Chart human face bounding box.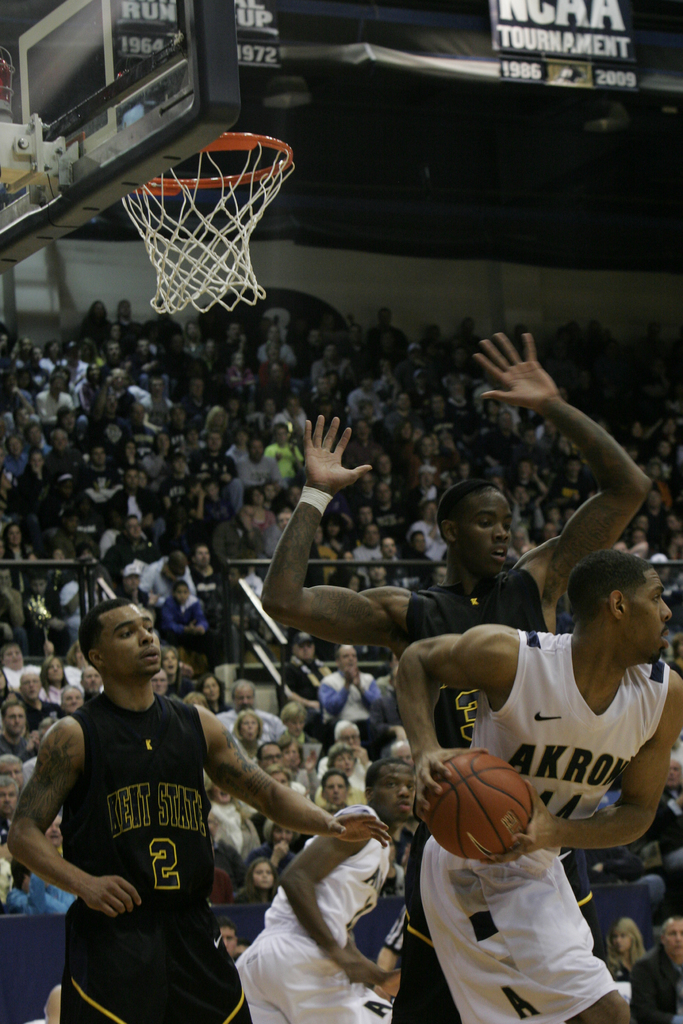
Charted: 372 764 415 819.
